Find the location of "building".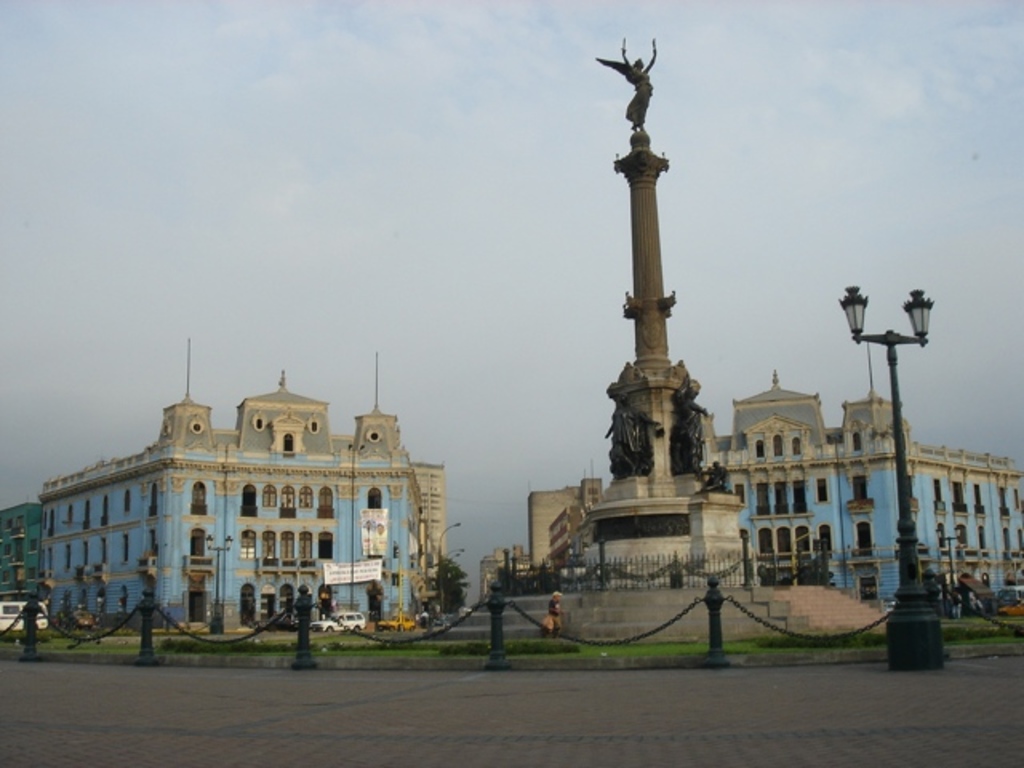
Location: [left=478, top=464, right=605, bottom=598].
